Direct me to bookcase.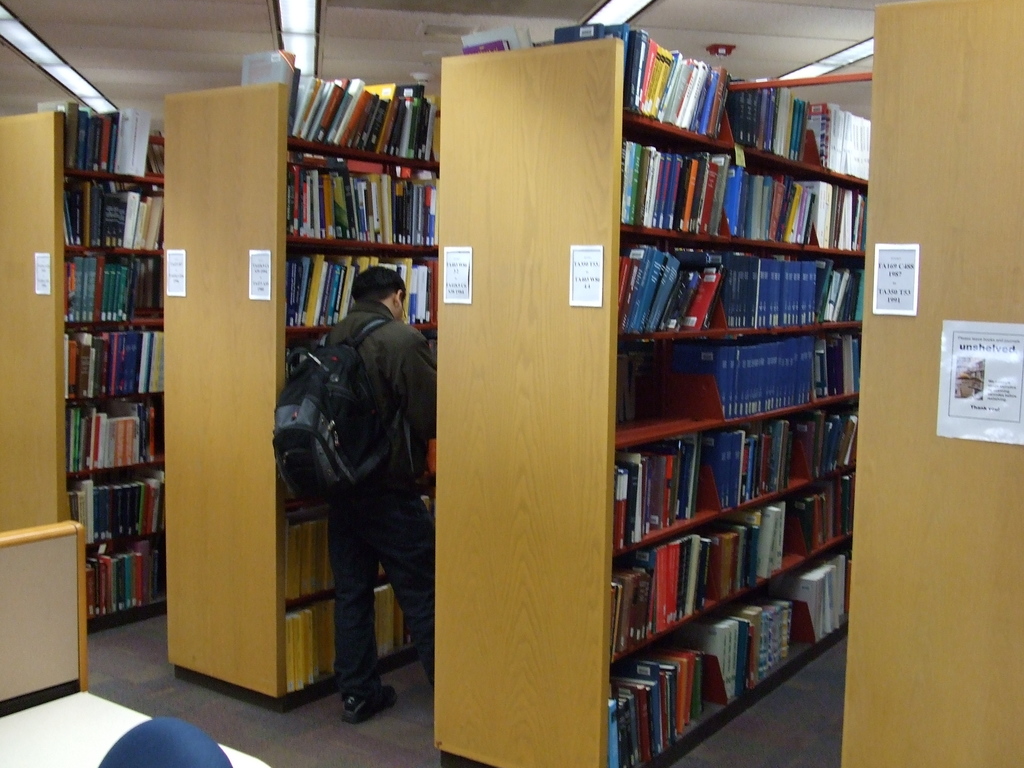
Direction: rect(0, 94, 167, 634).
